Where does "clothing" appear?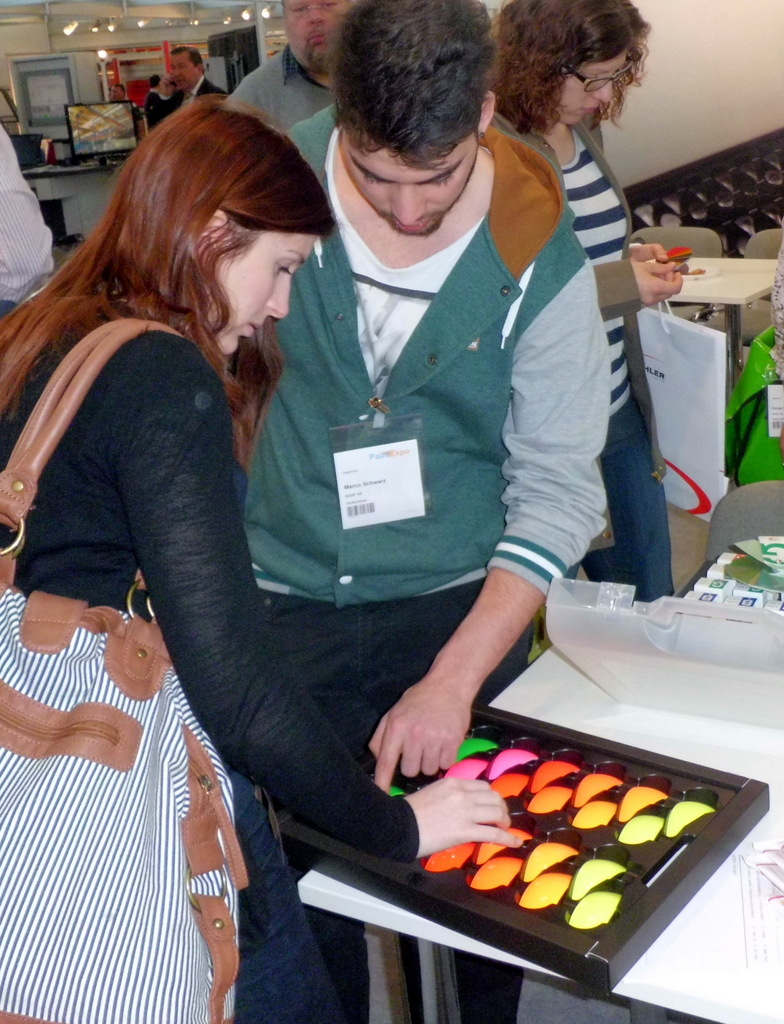
Appears at [left=0, top=326, right=421, bottom=858].
